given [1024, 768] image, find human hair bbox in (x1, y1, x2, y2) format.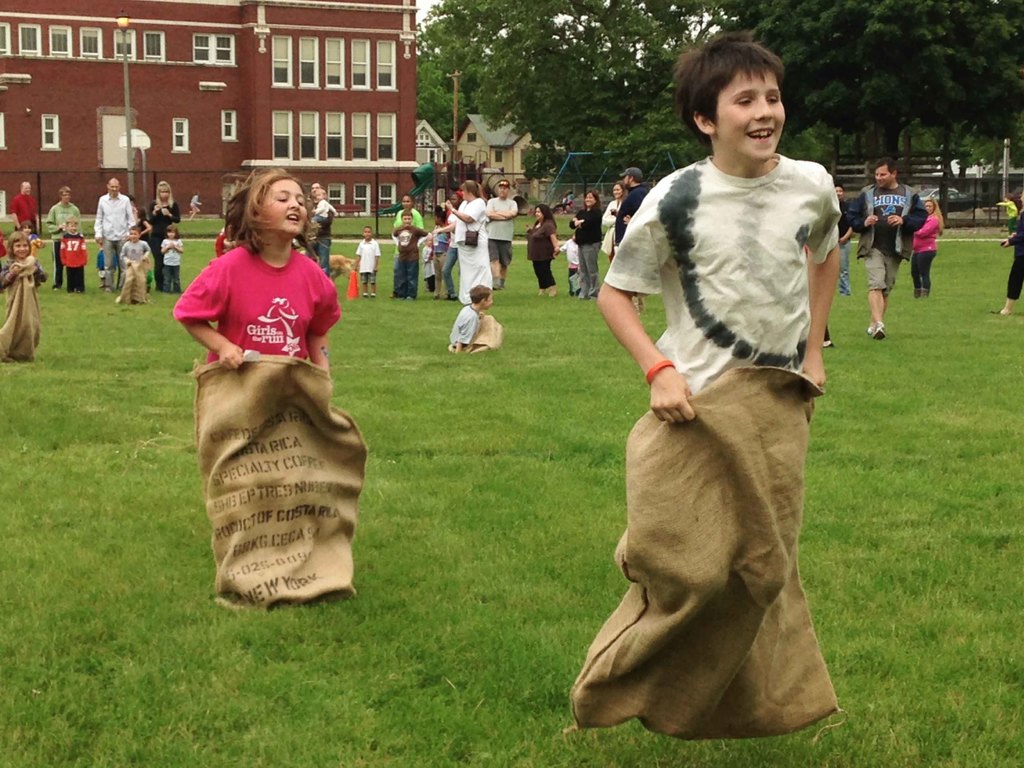
(537, 204, 557, 226).
